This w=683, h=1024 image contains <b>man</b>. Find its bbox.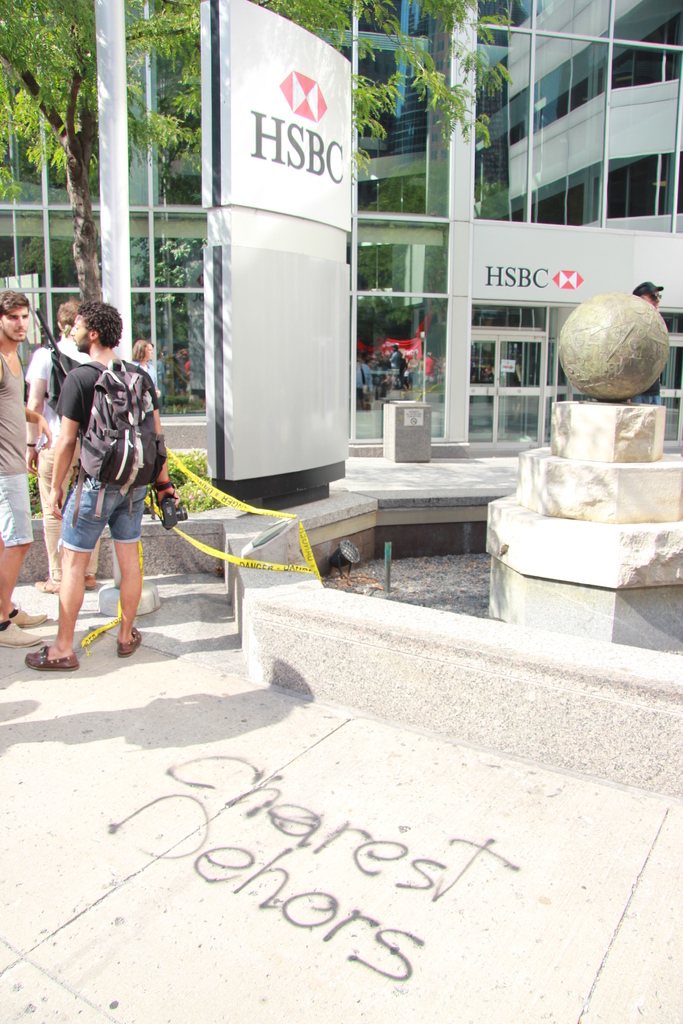
23,305,182,672.
